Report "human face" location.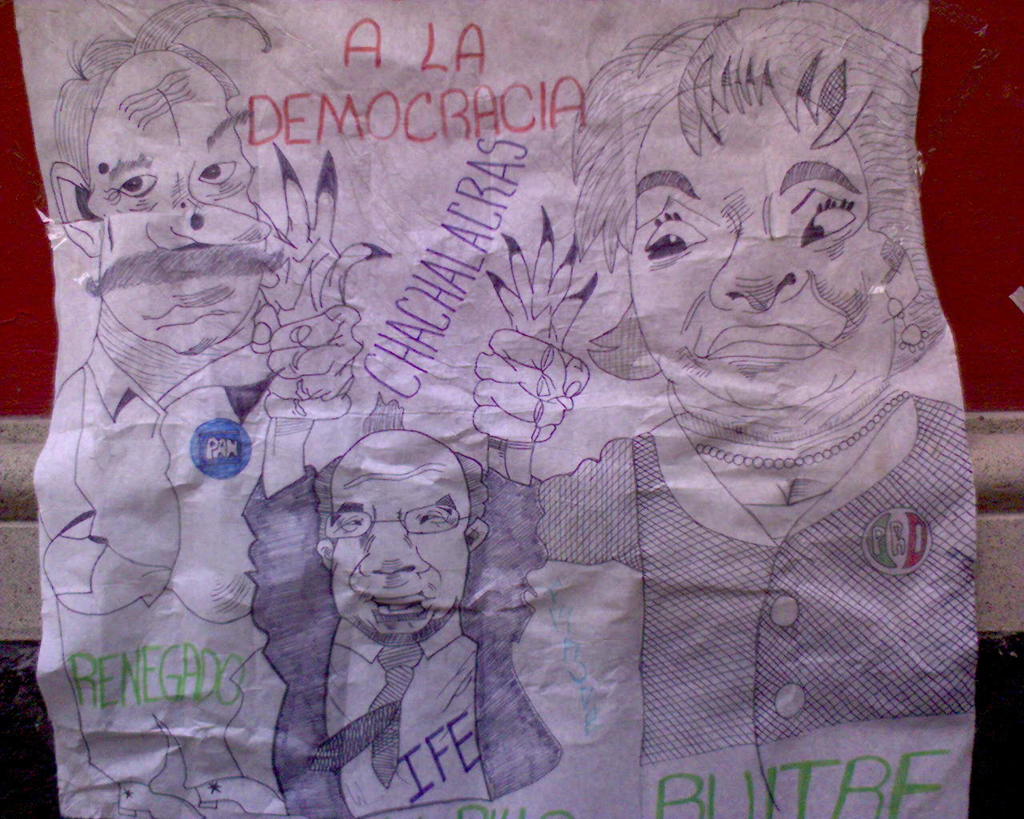
Report: pyautogui.locateOnScreen(333, 481, 467, 639).
